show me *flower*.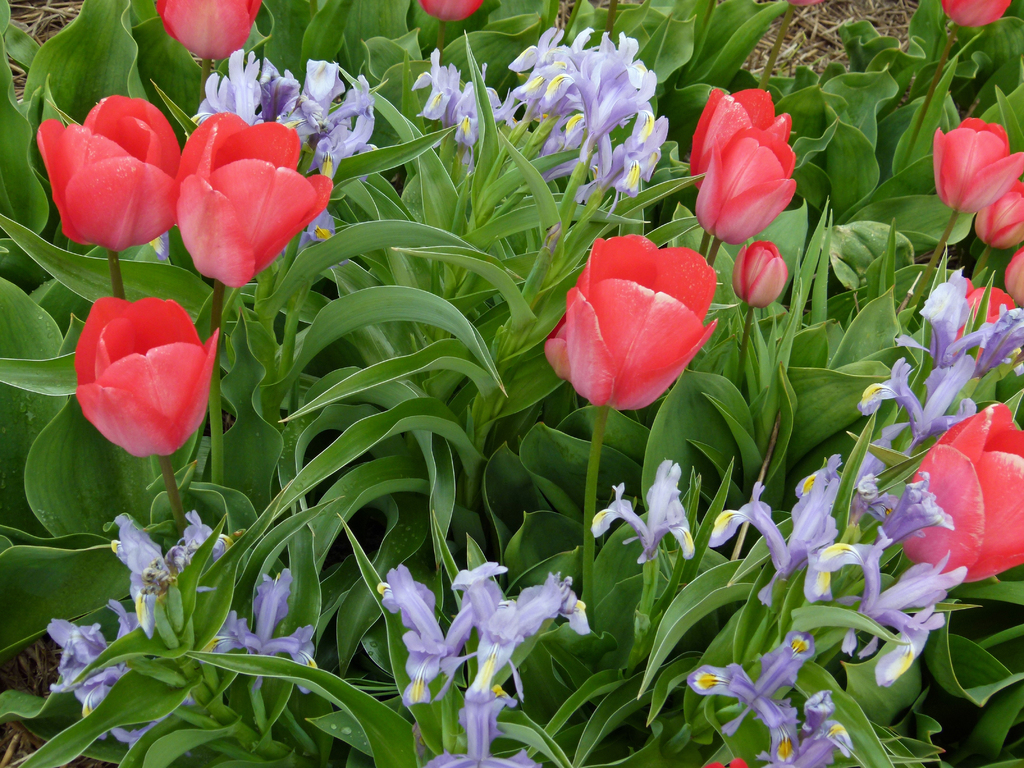
*flower* is here: bbox=[687, 633, 854, 767].
